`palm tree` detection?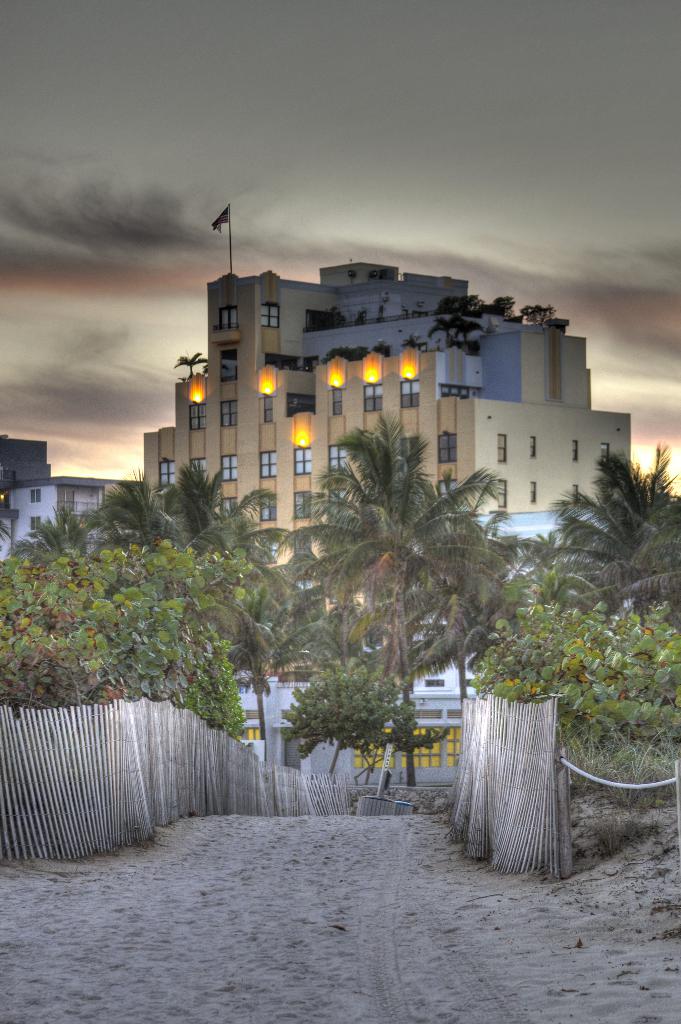
{"x1": 539, "y1": 484, "x2": 614, "y2": 621}
